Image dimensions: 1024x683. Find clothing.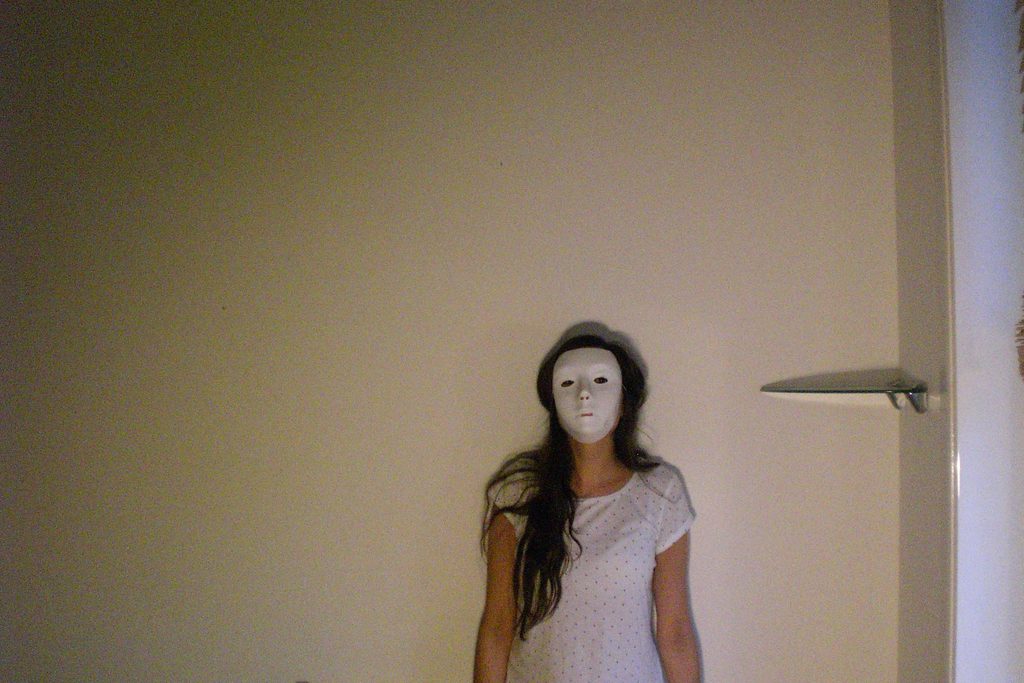
[477,423,713,652].
